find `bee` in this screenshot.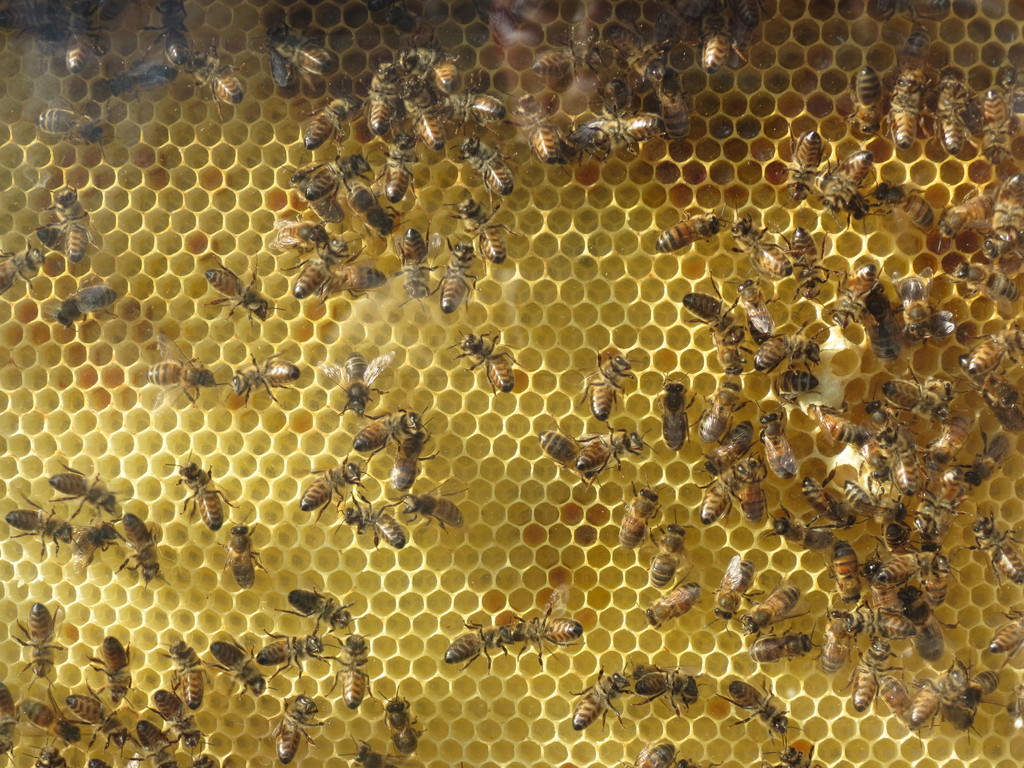
The bounding box for `bee` is rect(581, 350, 633, 424).
